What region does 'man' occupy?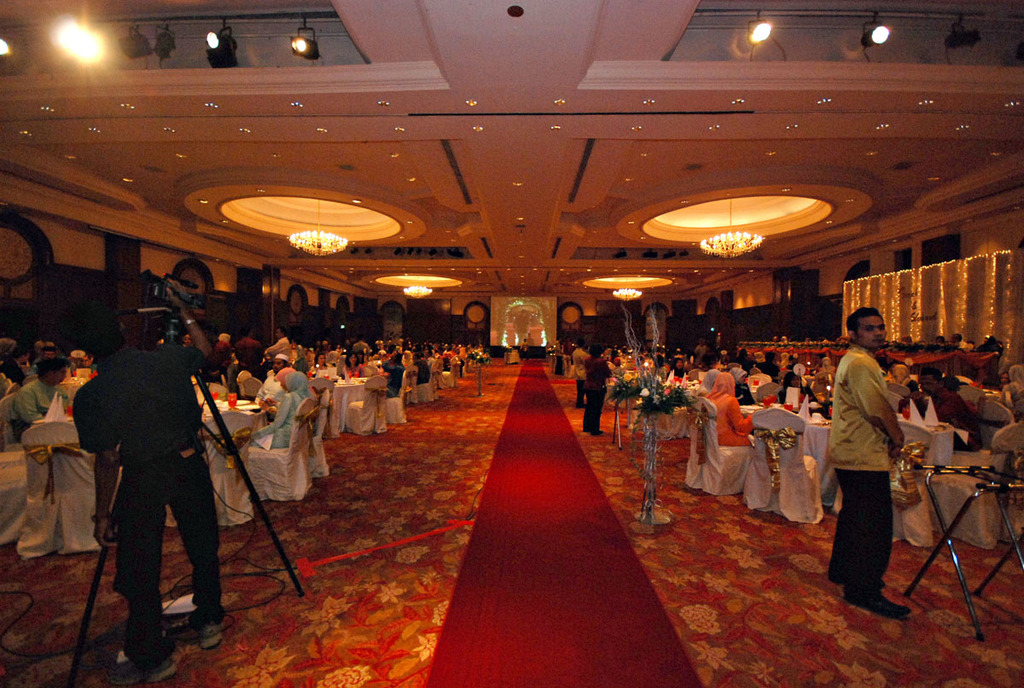
{"left": 264, "top": 325, "right": 292, "bottom": 358}.
